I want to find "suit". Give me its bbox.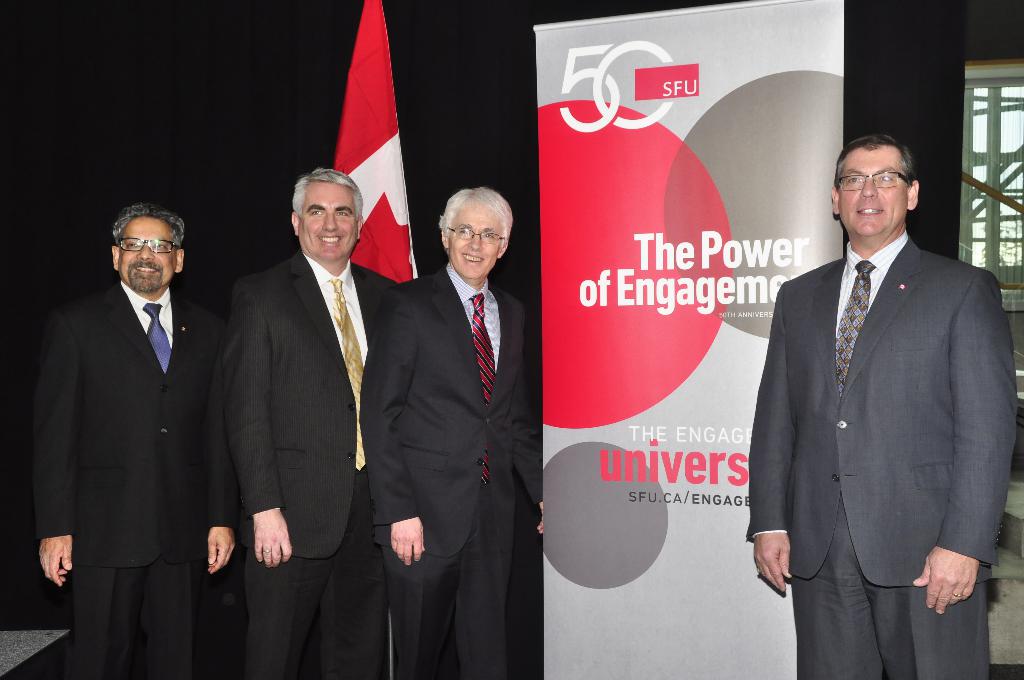
x1=357, y1=261, x2=545, y2=679.
